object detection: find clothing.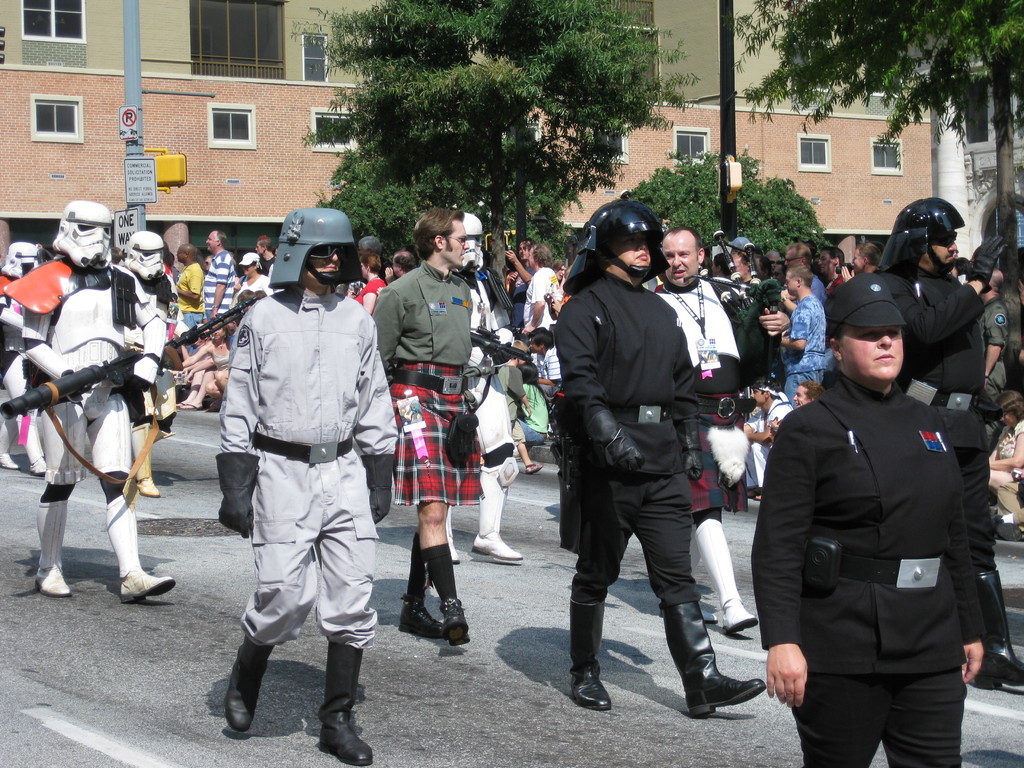
Rect(982, 302, 1007, 389).
